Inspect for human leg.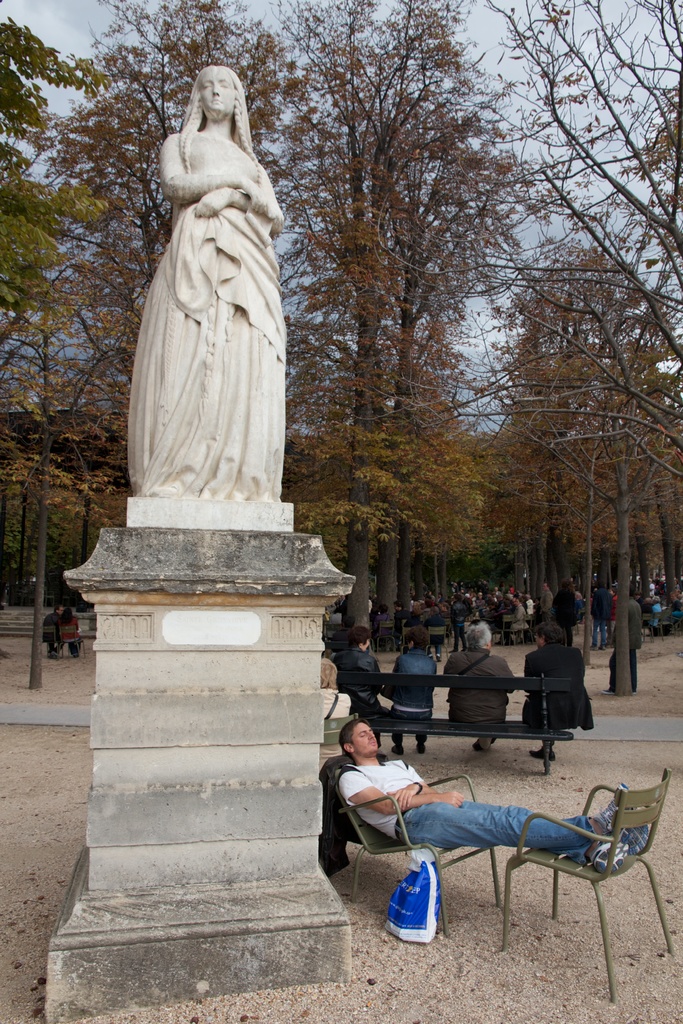
Inspection: (x1=400, y1=785, x2=652, y2=874).
